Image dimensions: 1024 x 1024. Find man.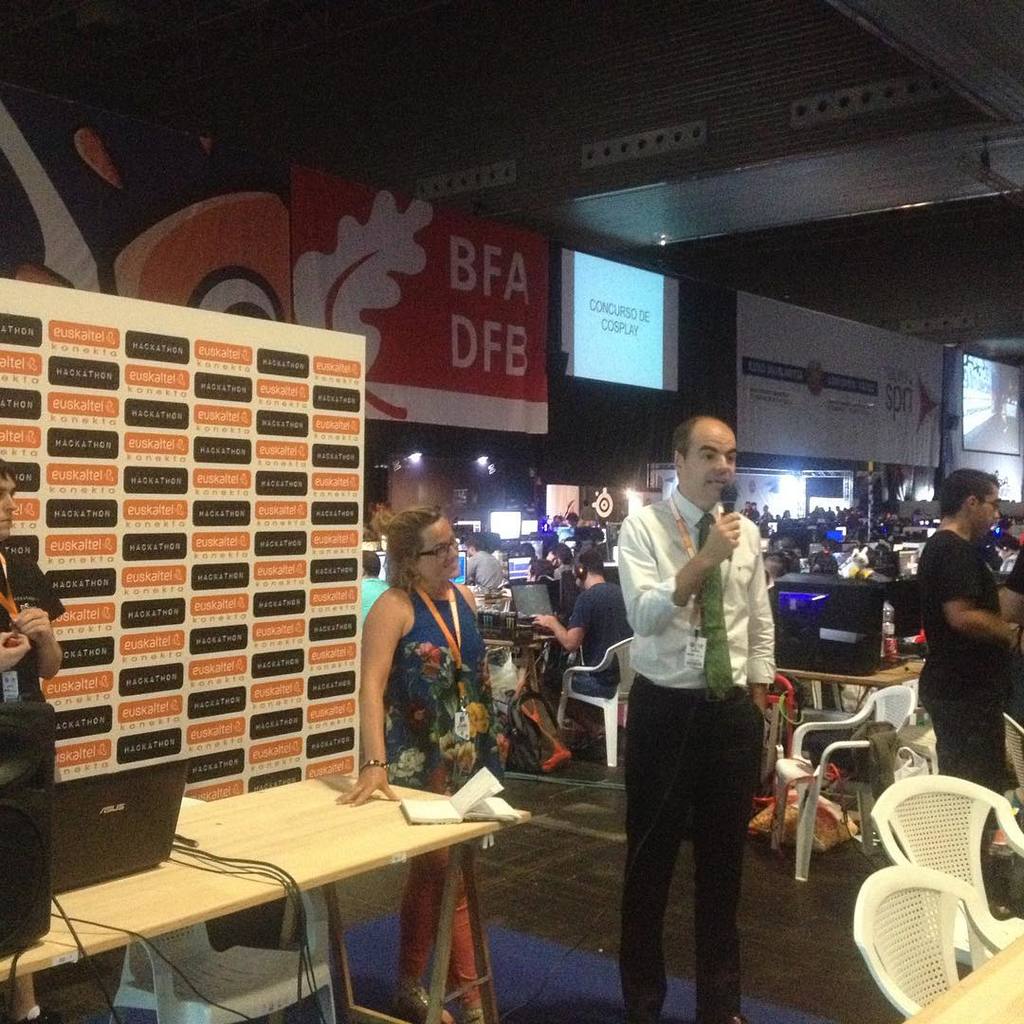
bbox=[600, 419, 804, 1023].
